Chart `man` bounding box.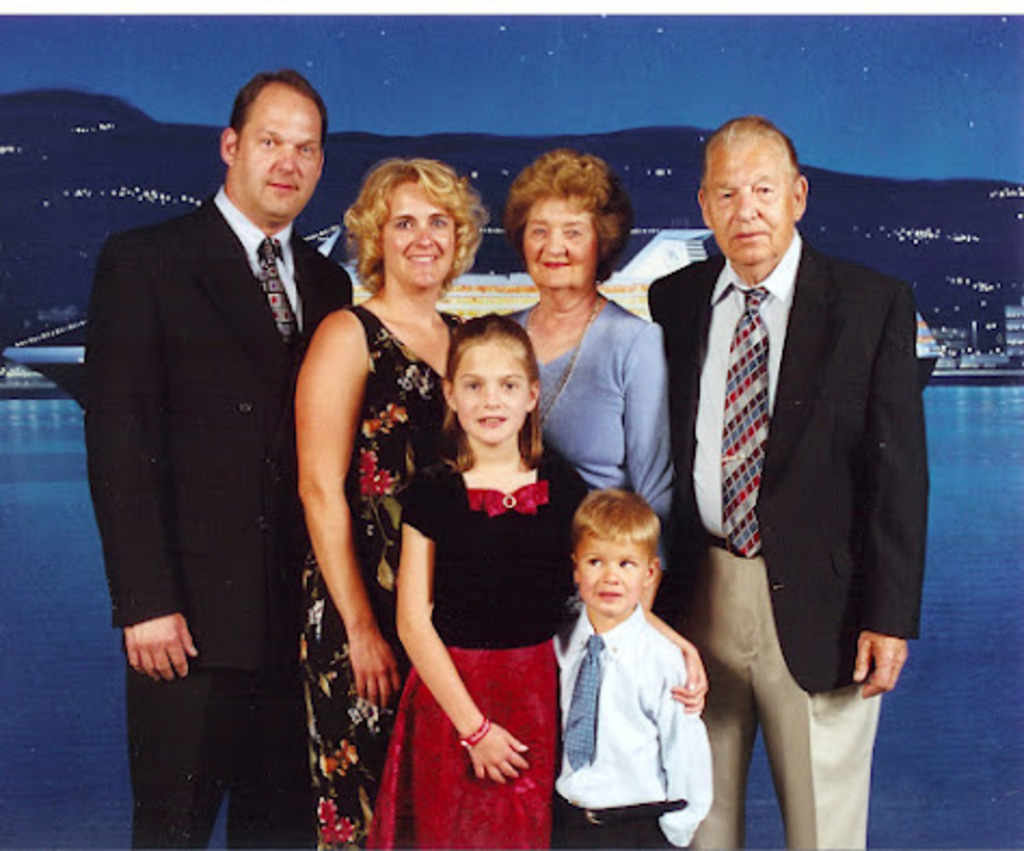
Charted: crop(73, 71, 356, 849).
